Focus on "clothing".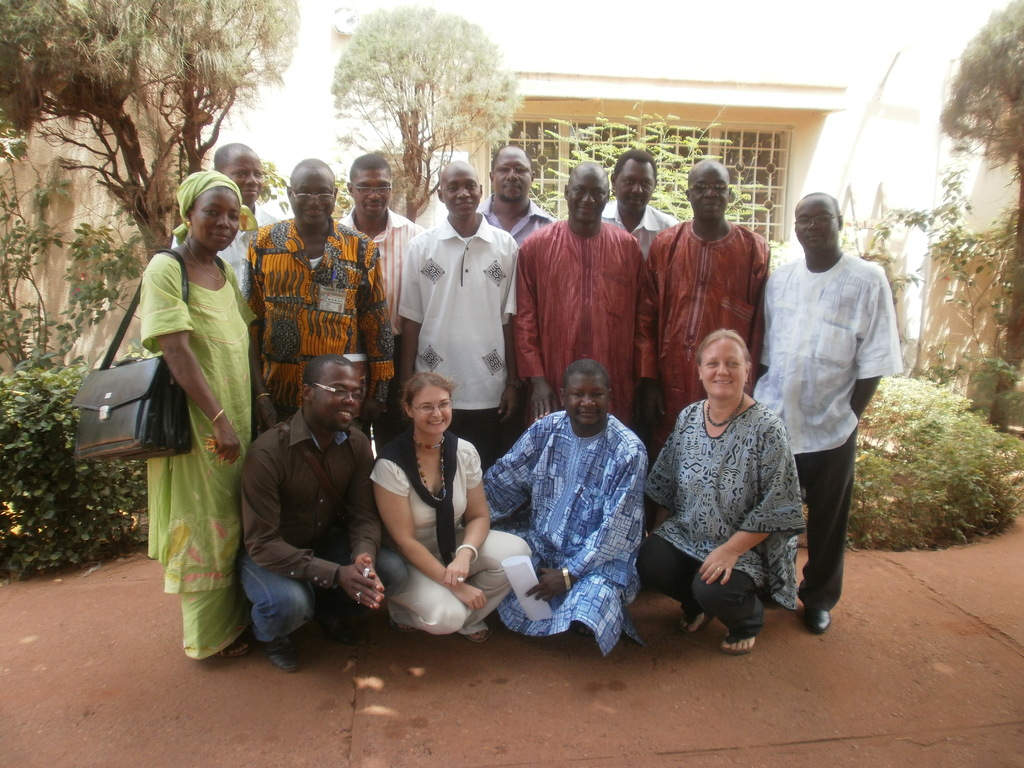
Focused at bbox(252, 214, 396, 423).
